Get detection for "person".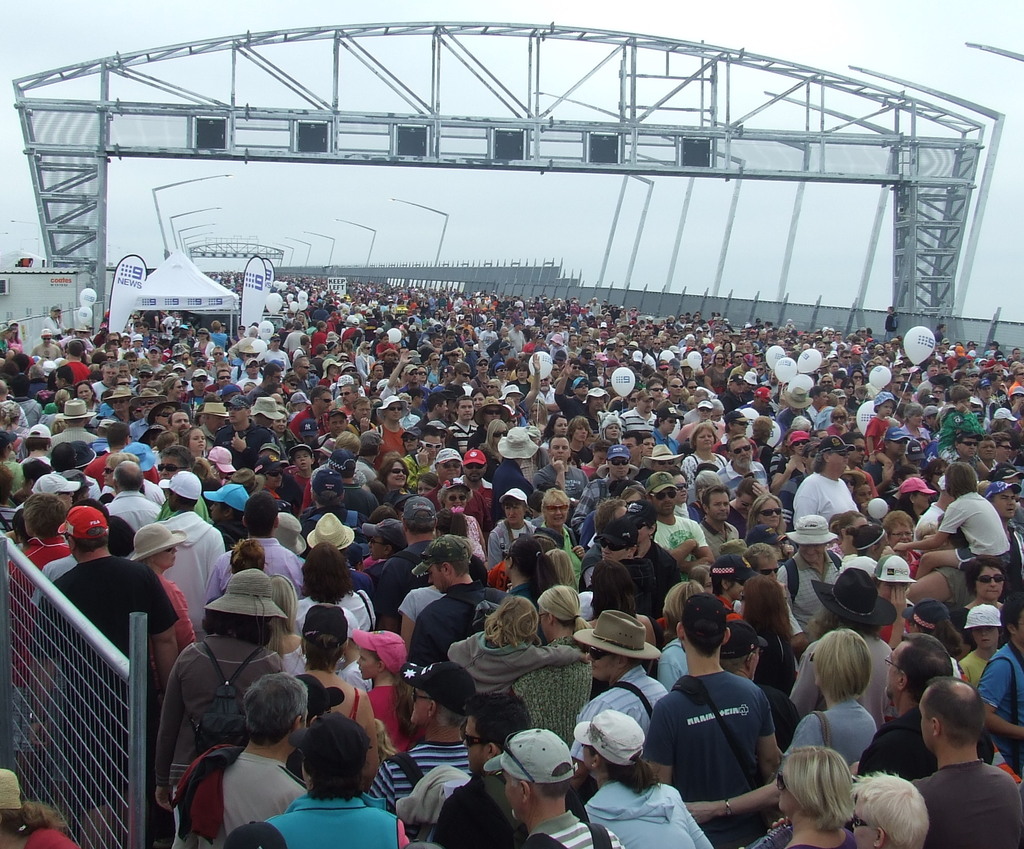
Detection: 665:623:792:824.
